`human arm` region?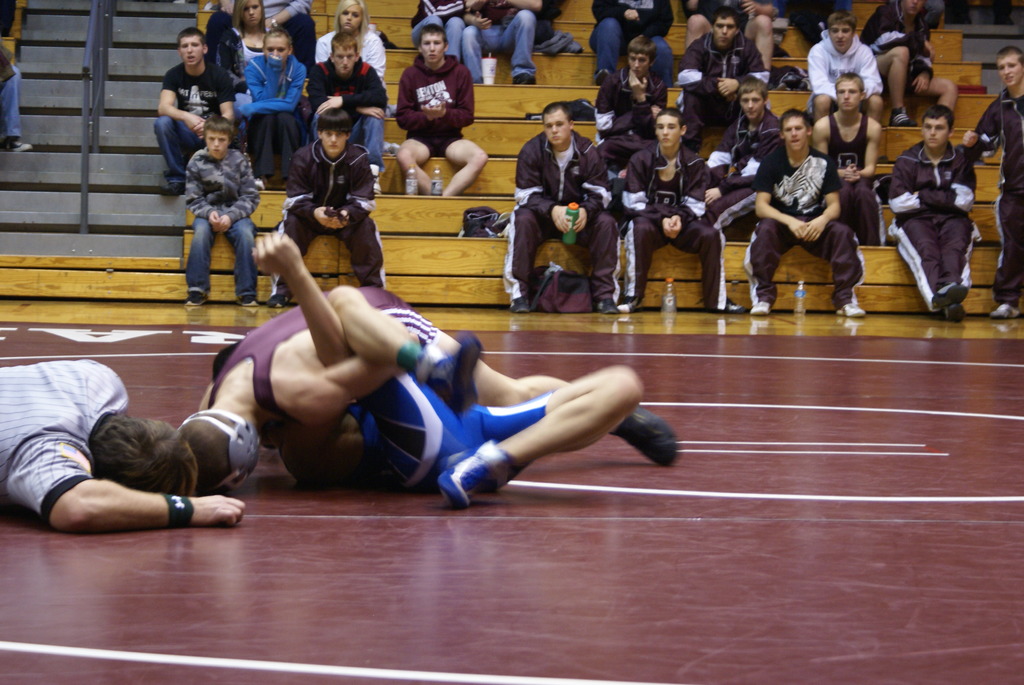
(x1=145, y1=76, x2=195, y2=130)
